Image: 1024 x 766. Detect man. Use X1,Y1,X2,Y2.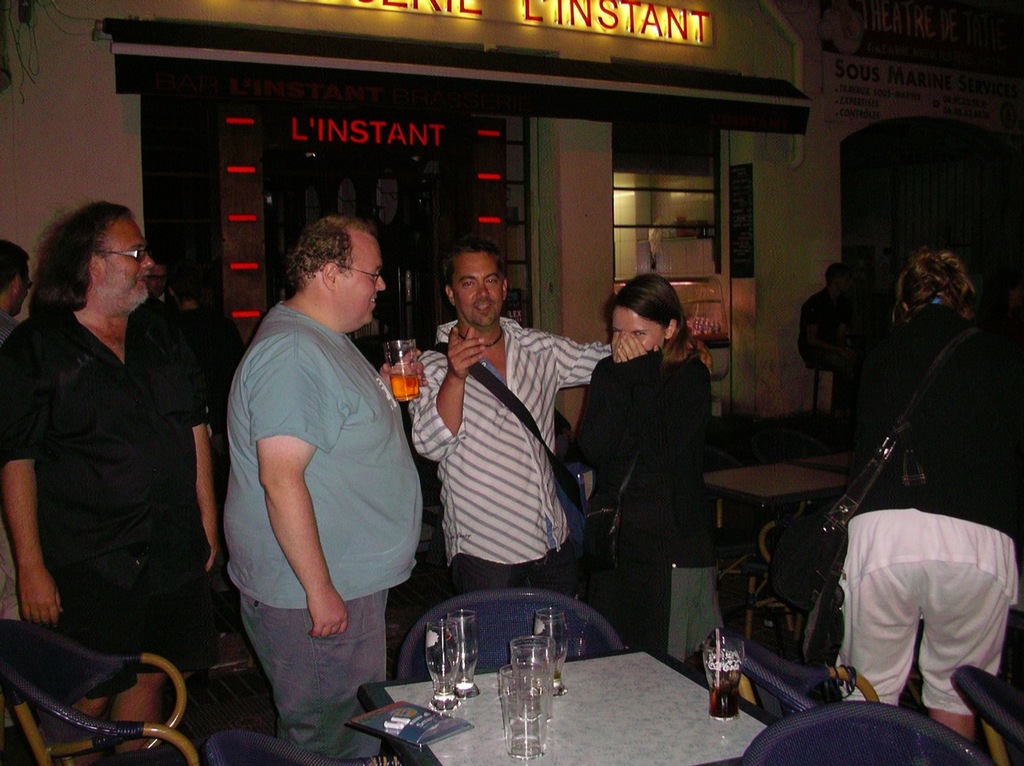
408,234,699,632.
